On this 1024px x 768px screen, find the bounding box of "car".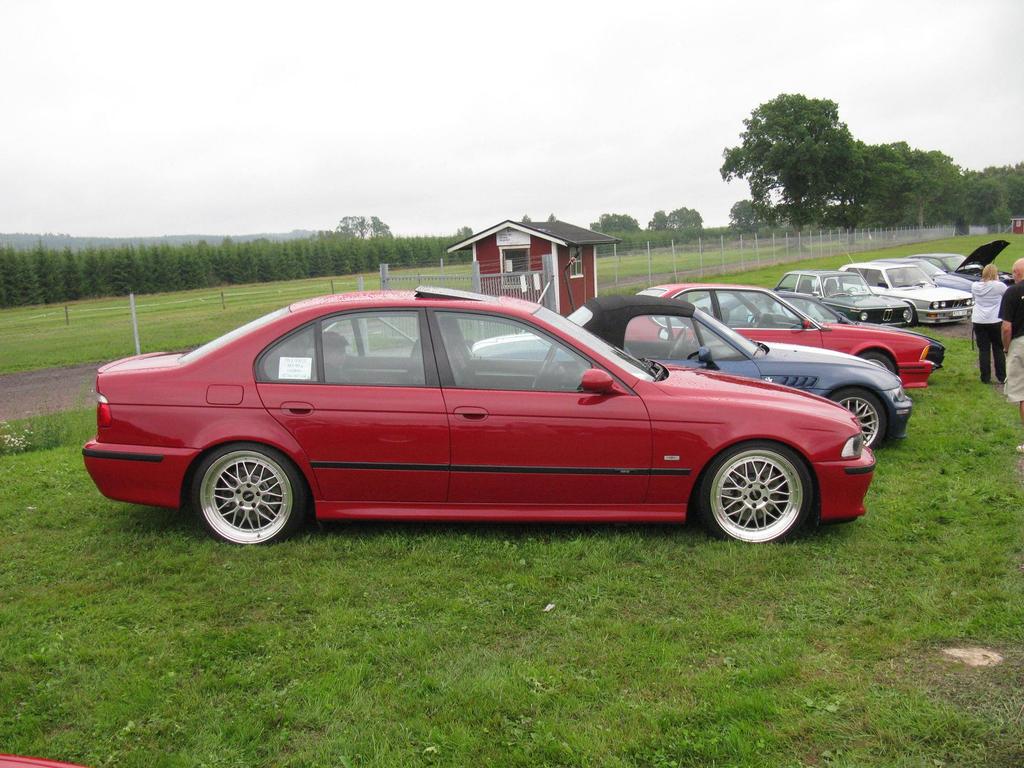
Bounding box: (left=627, top=282, right=937, bottom=396).
